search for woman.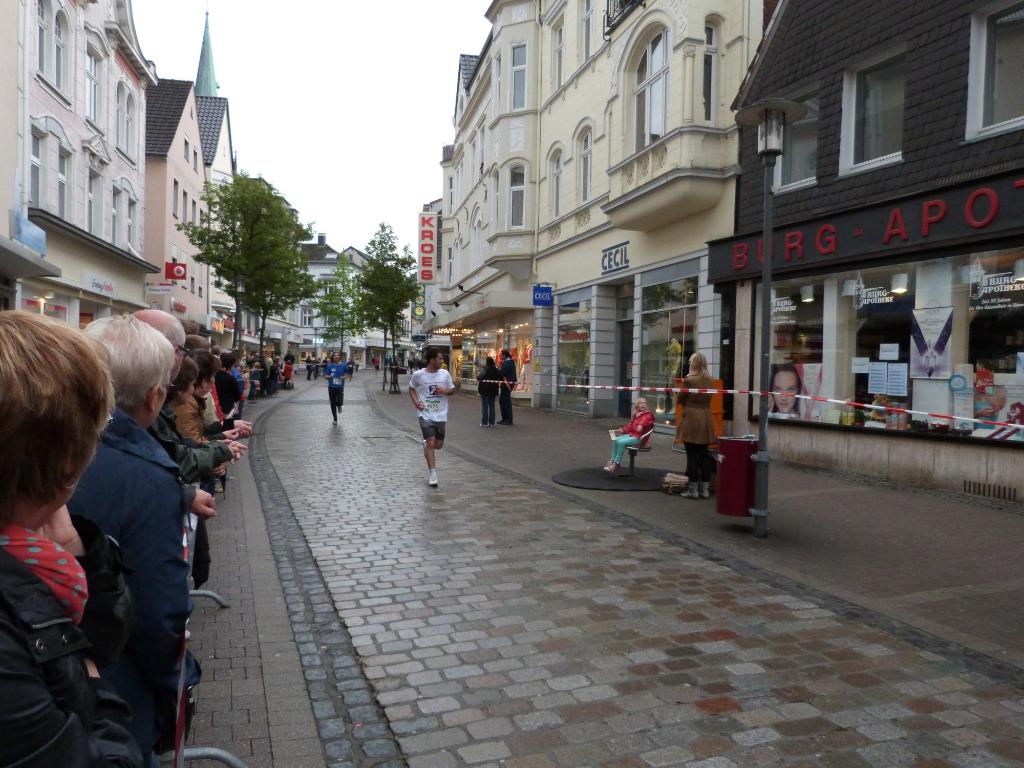
Found at x1=178, y1=346, x2=242, y2=447.
